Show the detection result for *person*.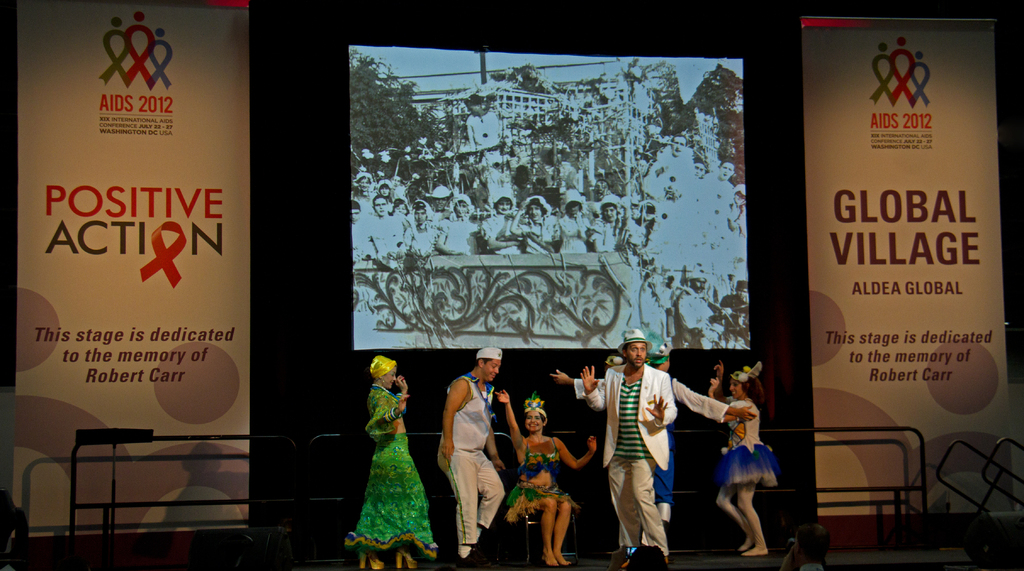
551, 332, 755, 532.
